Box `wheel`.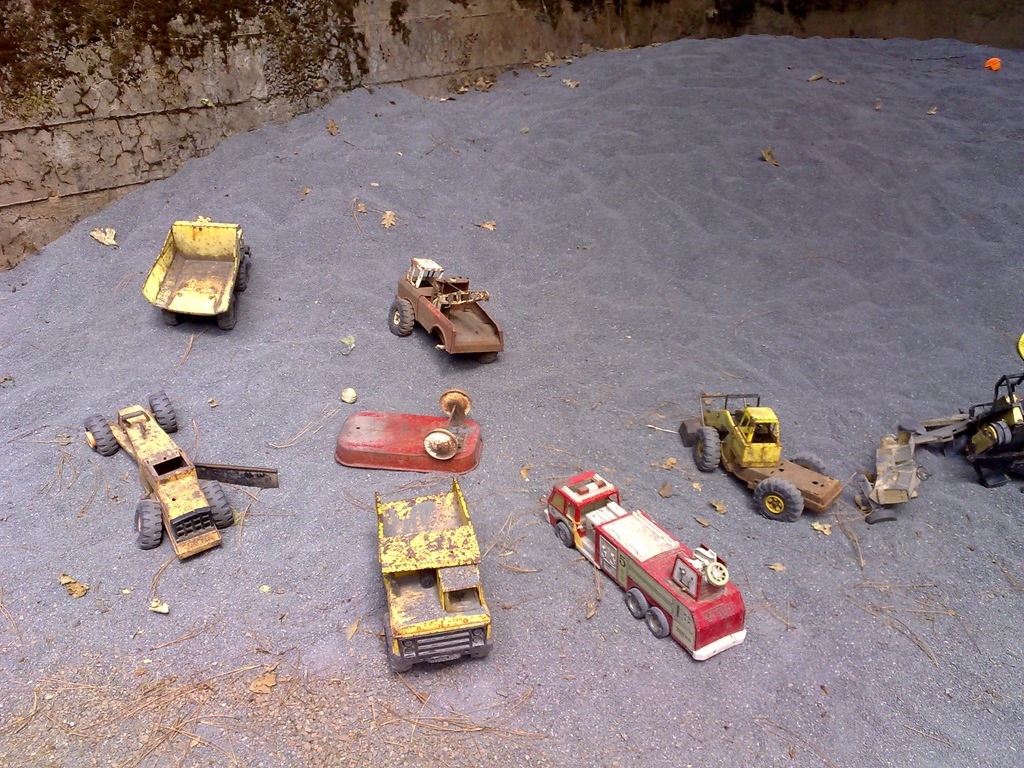
bbox=[390, 299, 417, 333].
